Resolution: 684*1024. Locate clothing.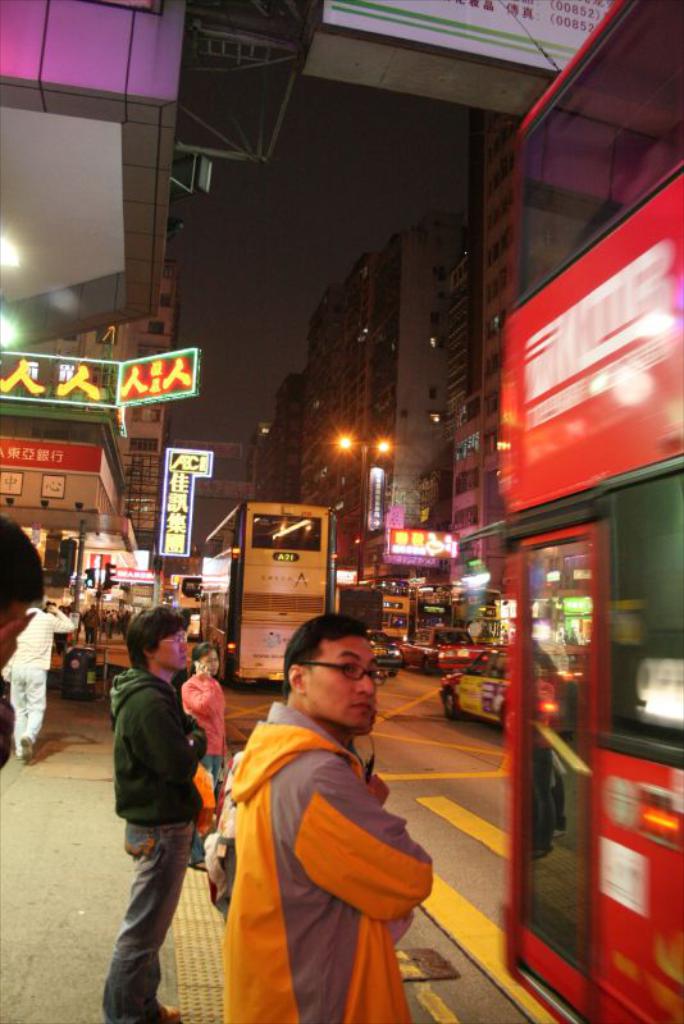
(187, 669, 231, 863).
